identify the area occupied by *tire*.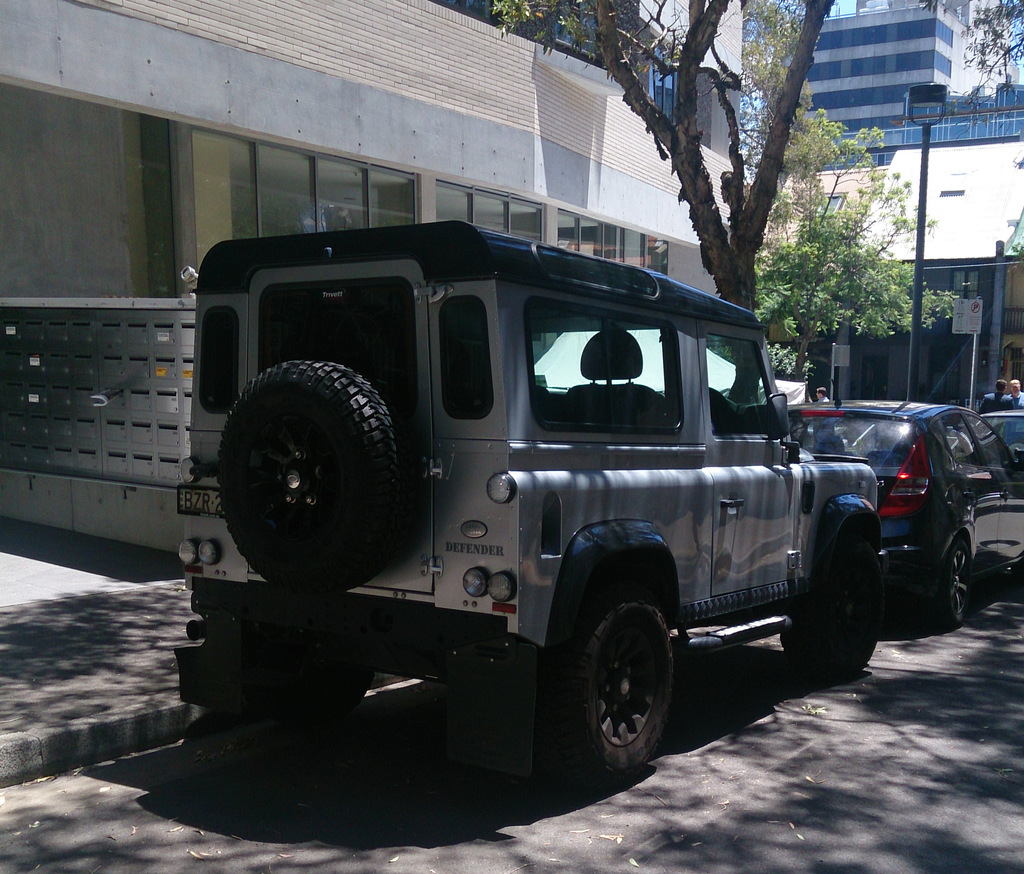
Area: select_region(785, 533, 884, 674).
